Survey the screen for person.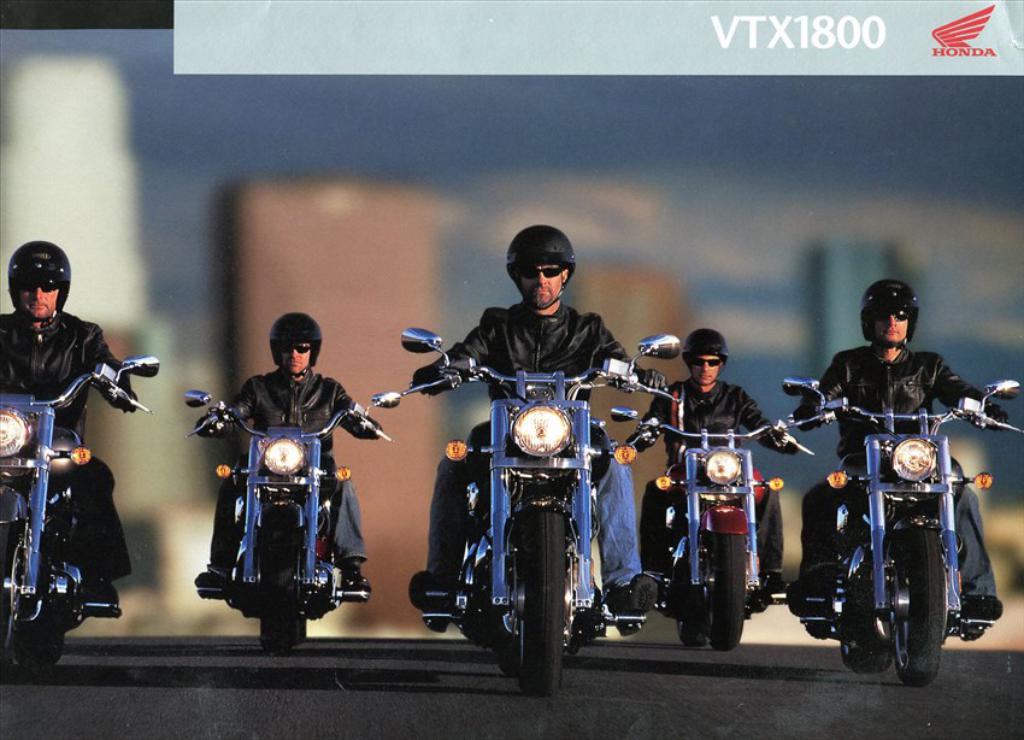
Survey found: bbox(182, 284, 348, 658).
